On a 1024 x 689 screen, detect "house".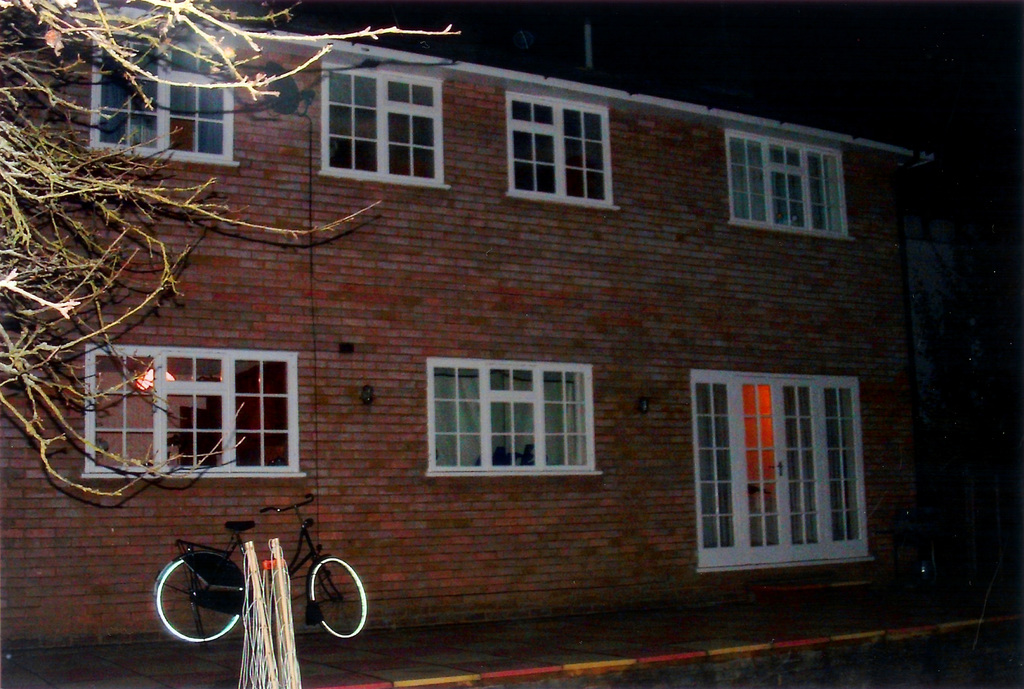
0, 0, 1023, 688.
